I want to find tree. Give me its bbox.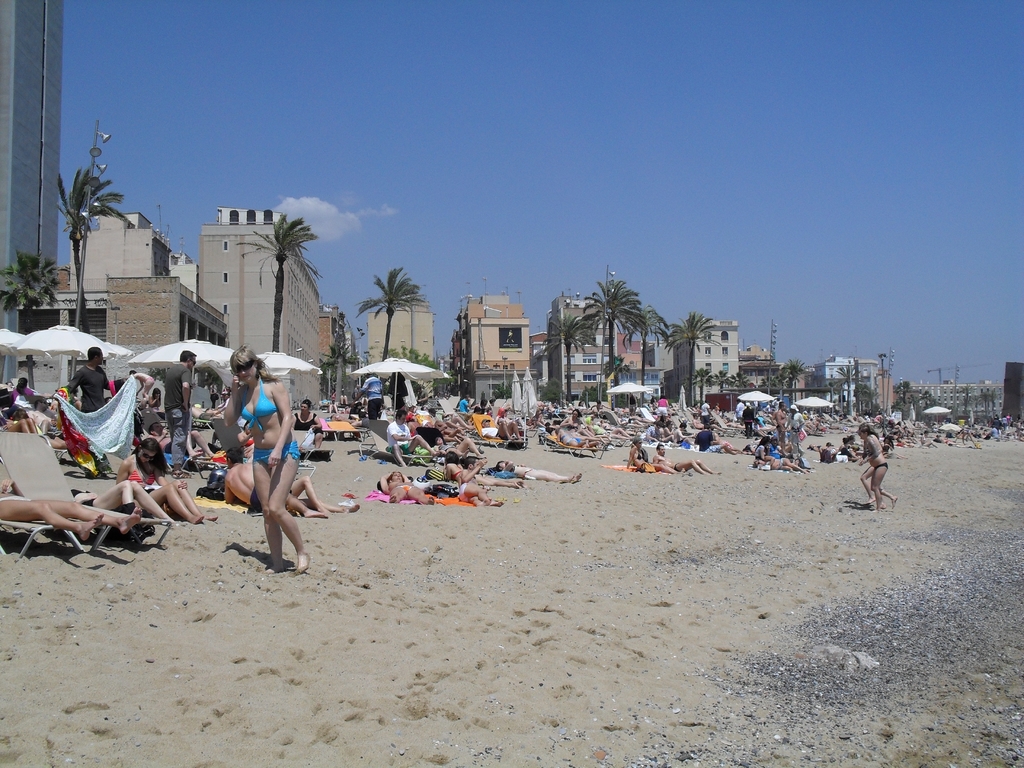
(317, 328, 360, 404).
